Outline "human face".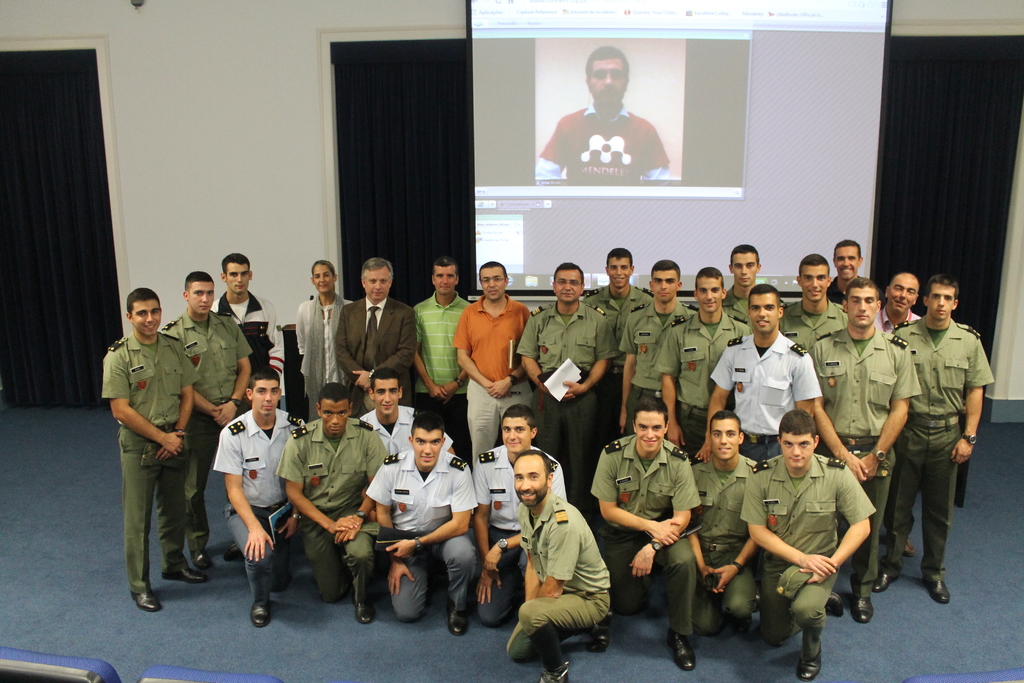
Outline: 130 300 163 338.
